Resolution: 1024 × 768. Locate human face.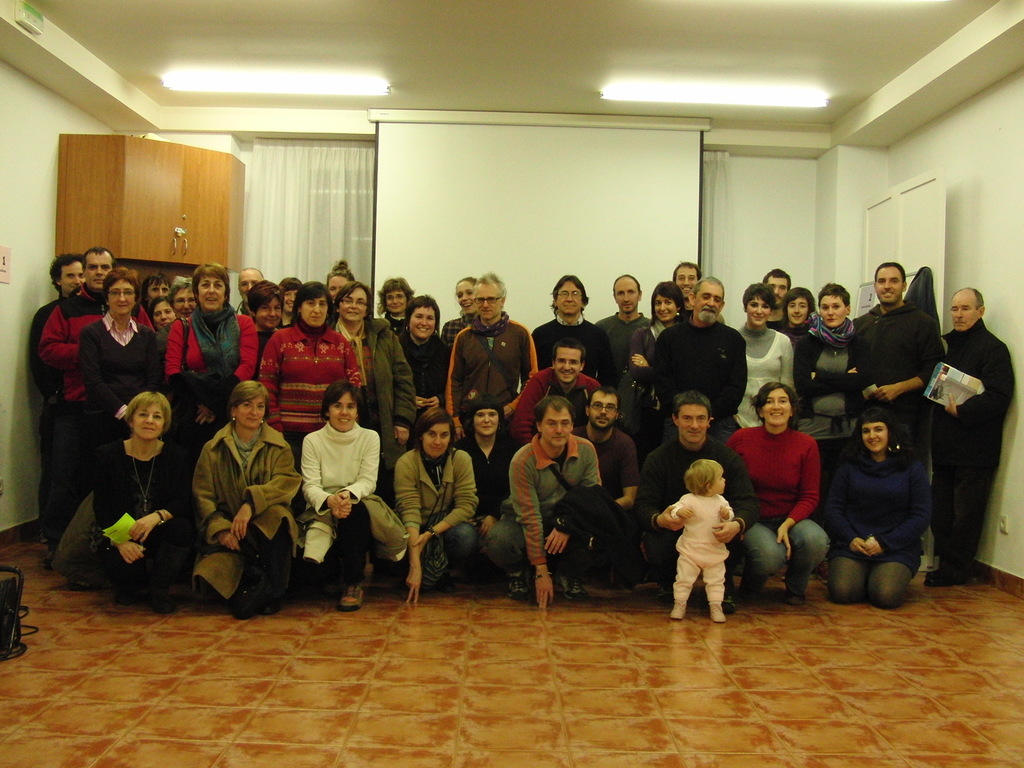
[left=951, top=294, right=975, bottom=328].
